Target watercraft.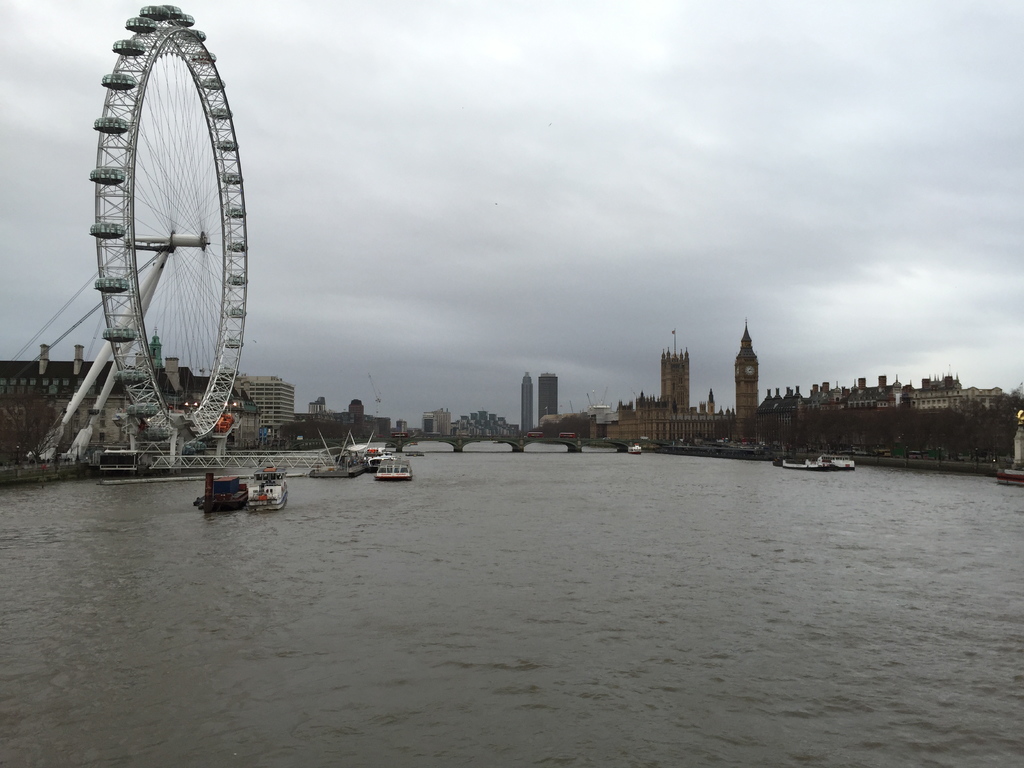
Target region: {"left": 782, "top": 444, "right": 842, "bottom": 477}.
